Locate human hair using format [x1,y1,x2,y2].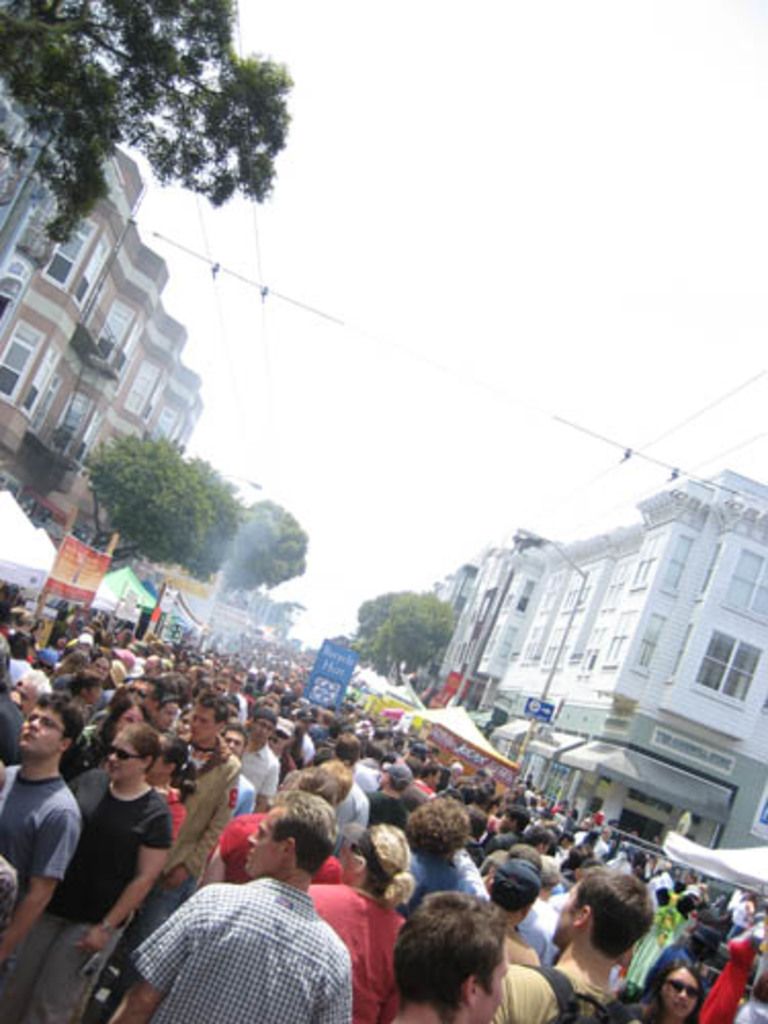
[104,690,141,743].
